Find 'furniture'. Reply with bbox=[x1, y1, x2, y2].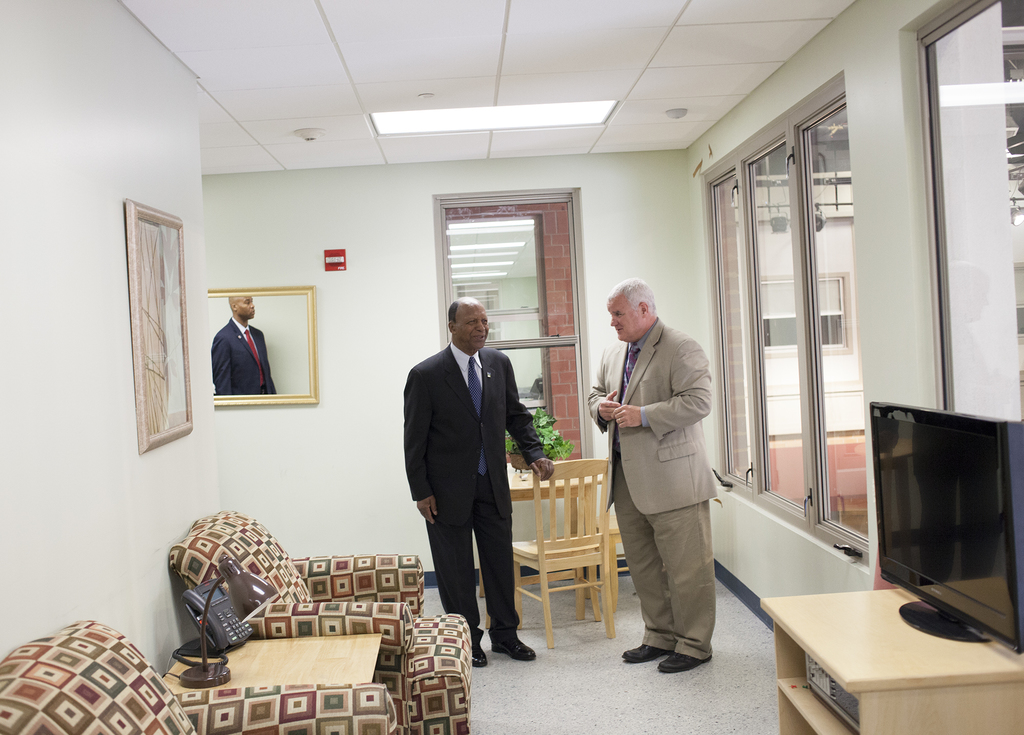
bbox=[163, 632, 381, 683].
